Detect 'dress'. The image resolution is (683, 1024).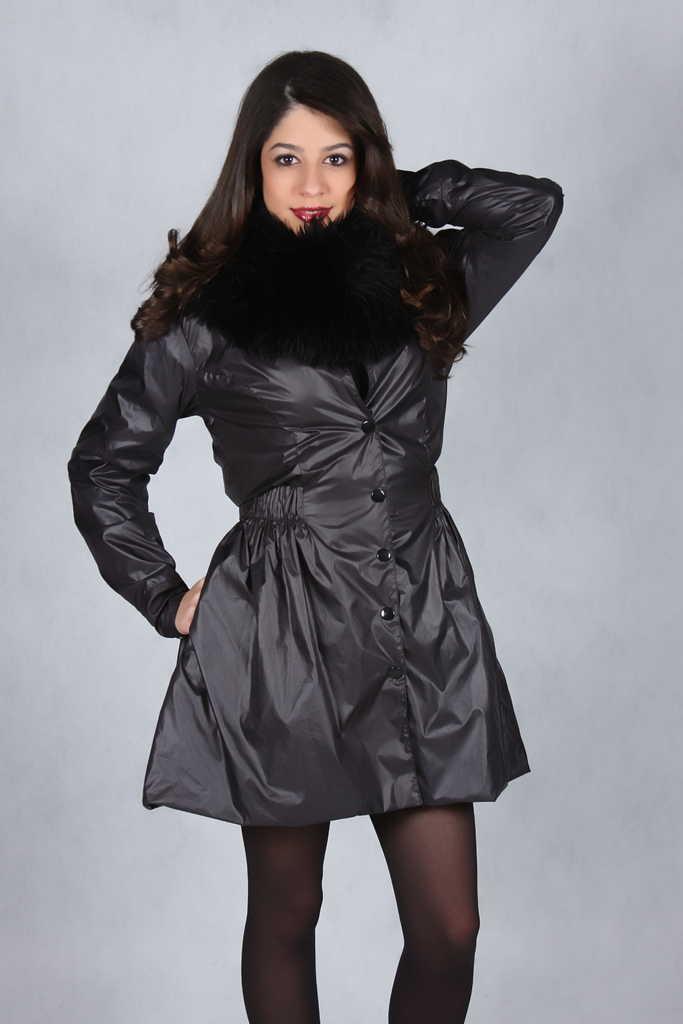
[63, 154, 566, 825].
